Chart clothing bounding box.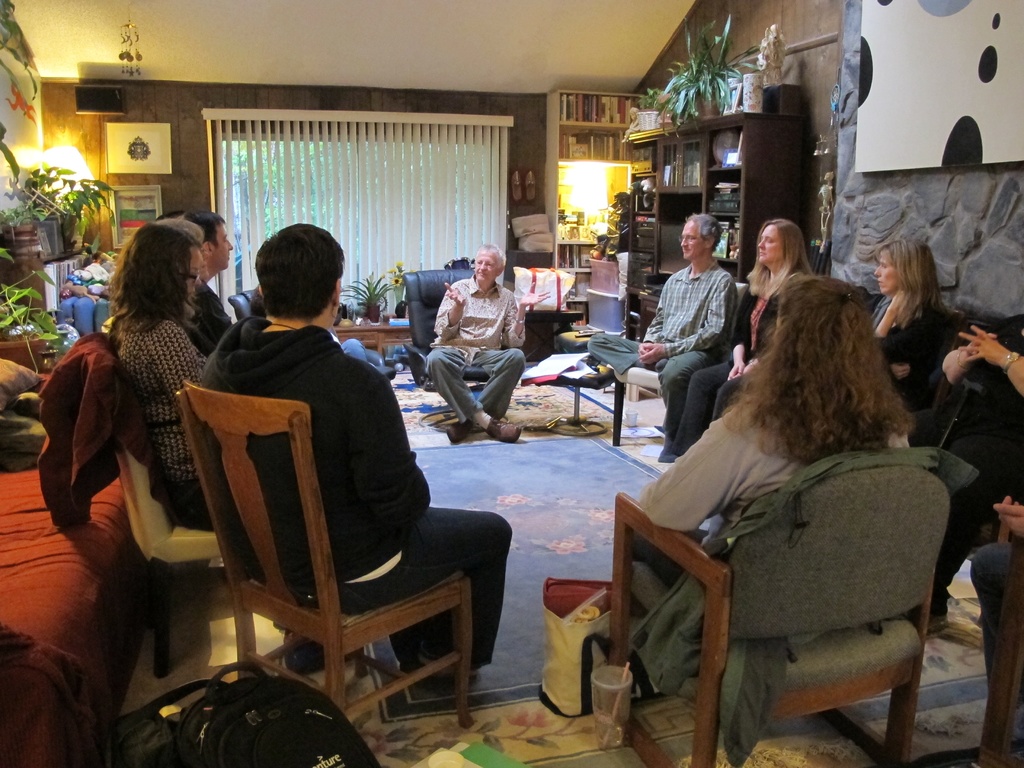
Charted: <box>579,259,755,367</box>.
